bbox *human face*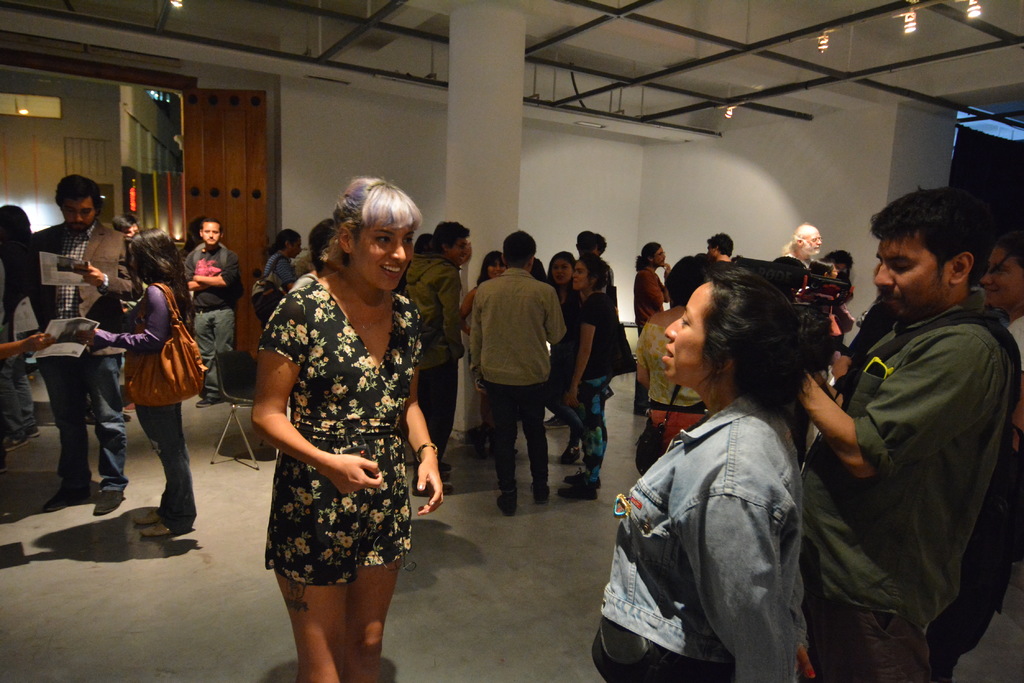
l=979, t=245, r=1023, b=307
